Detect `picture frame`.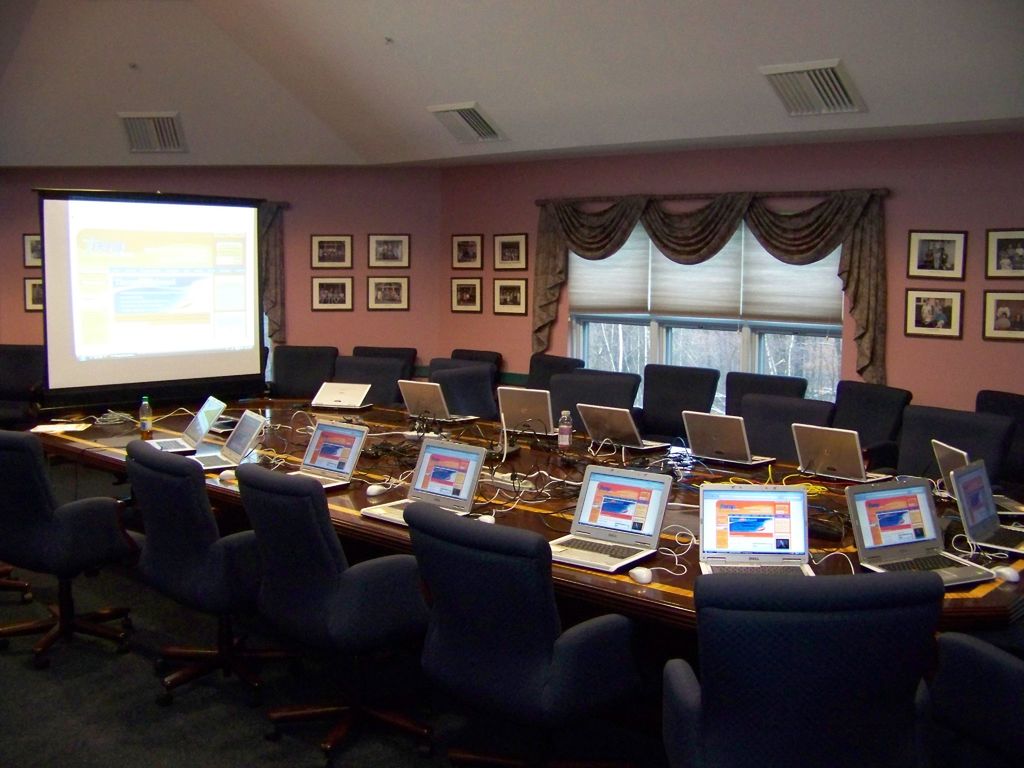
Detected at <box>22,232,44,269</box>.
